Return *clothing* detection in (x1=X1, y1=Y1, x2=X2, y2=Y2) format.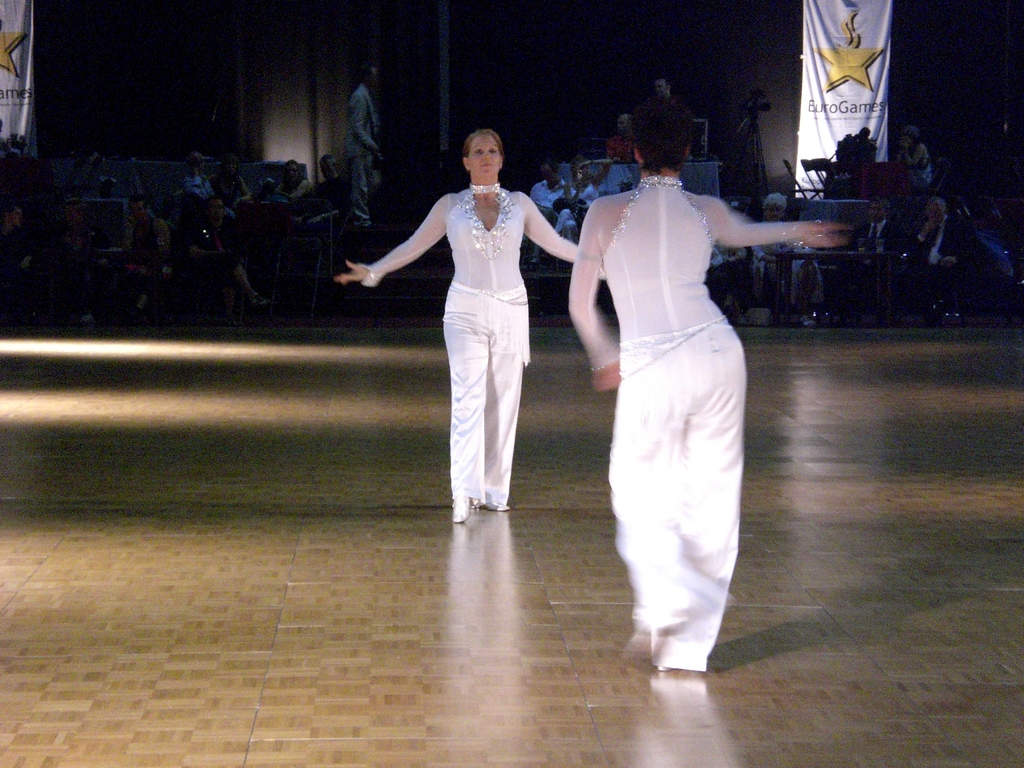
(x1=851, y1=211, x2=903, y2=257).
